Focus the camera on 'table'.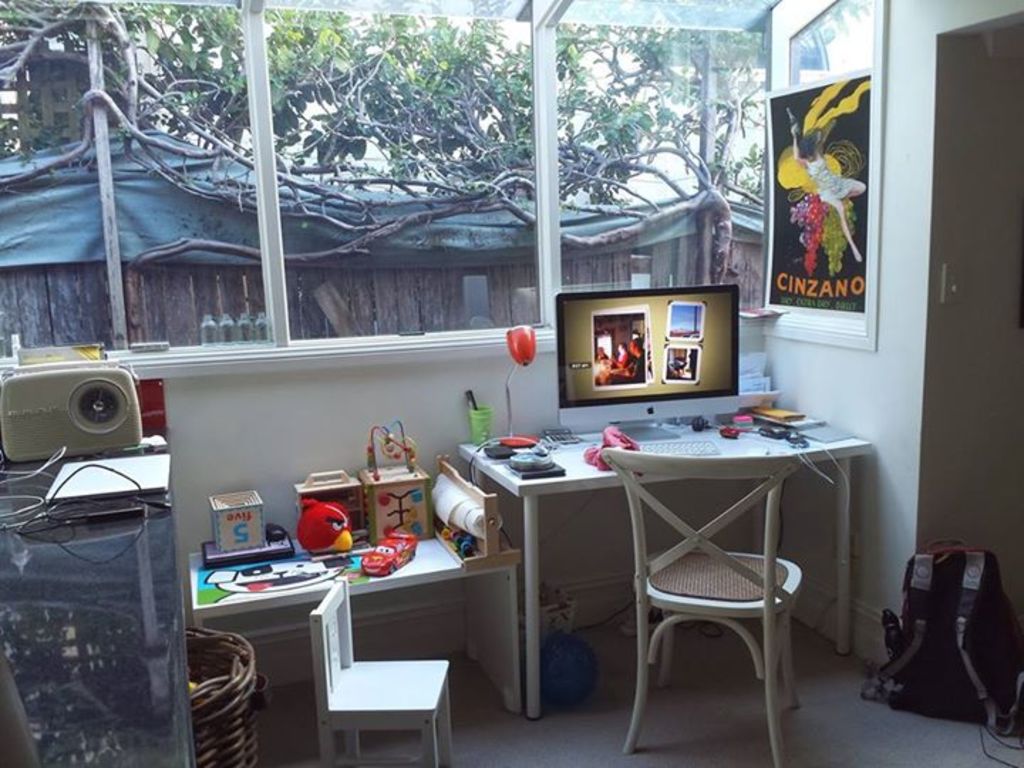
Focus region: rect(189, 521, 525, 714).
